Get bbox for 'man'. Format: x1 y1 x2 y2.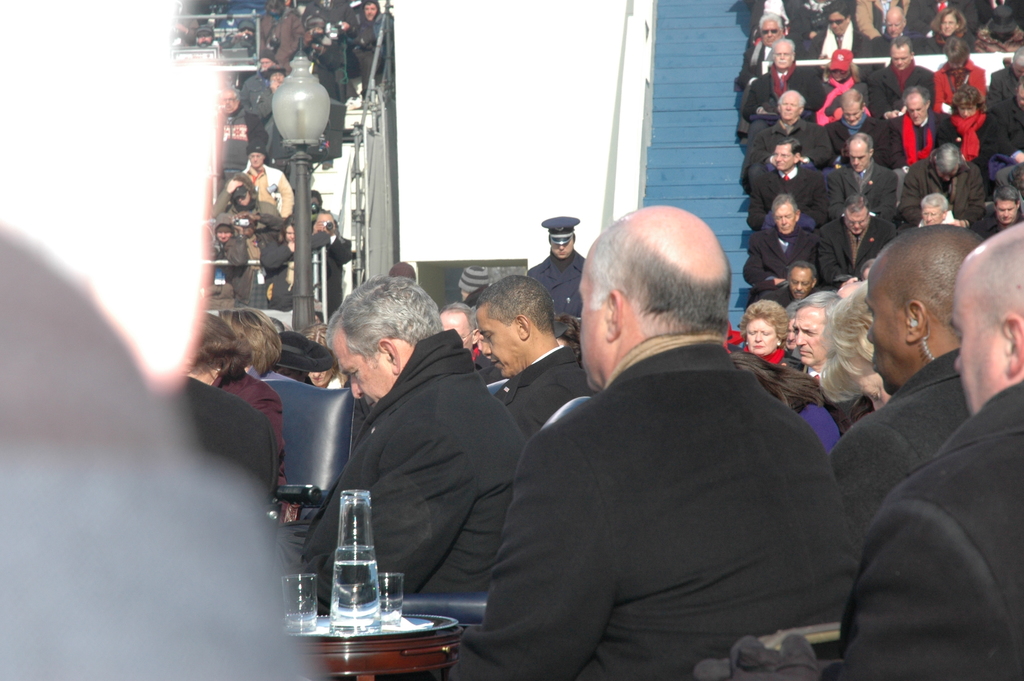
819 230 988 529.
